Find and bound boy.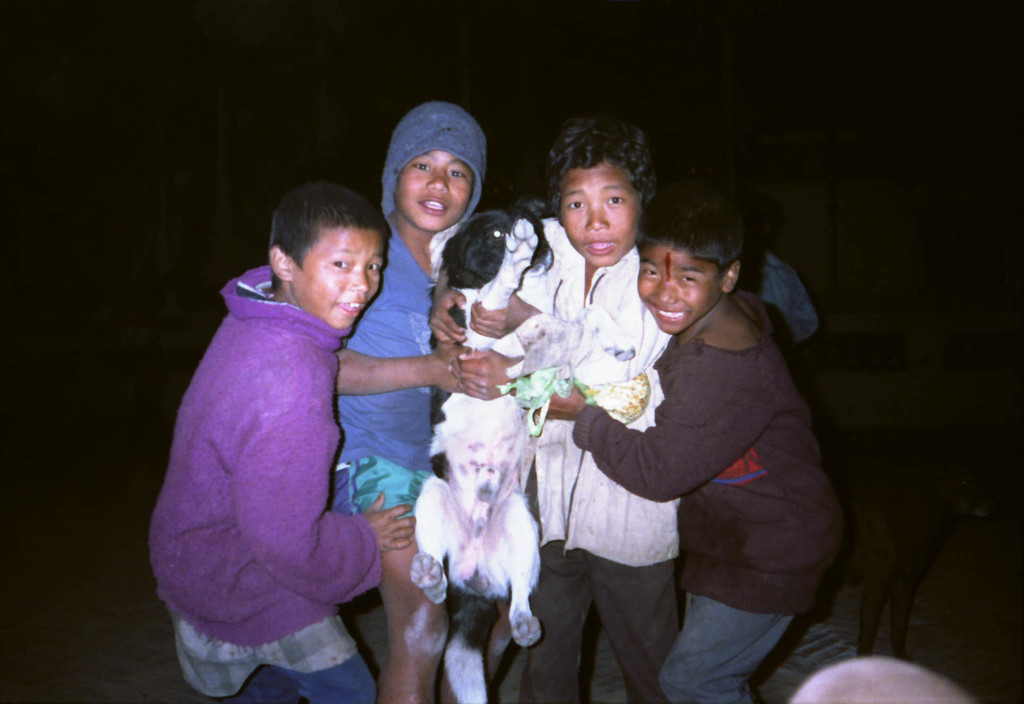
Bound: rect(428, 115, 676, 703).
